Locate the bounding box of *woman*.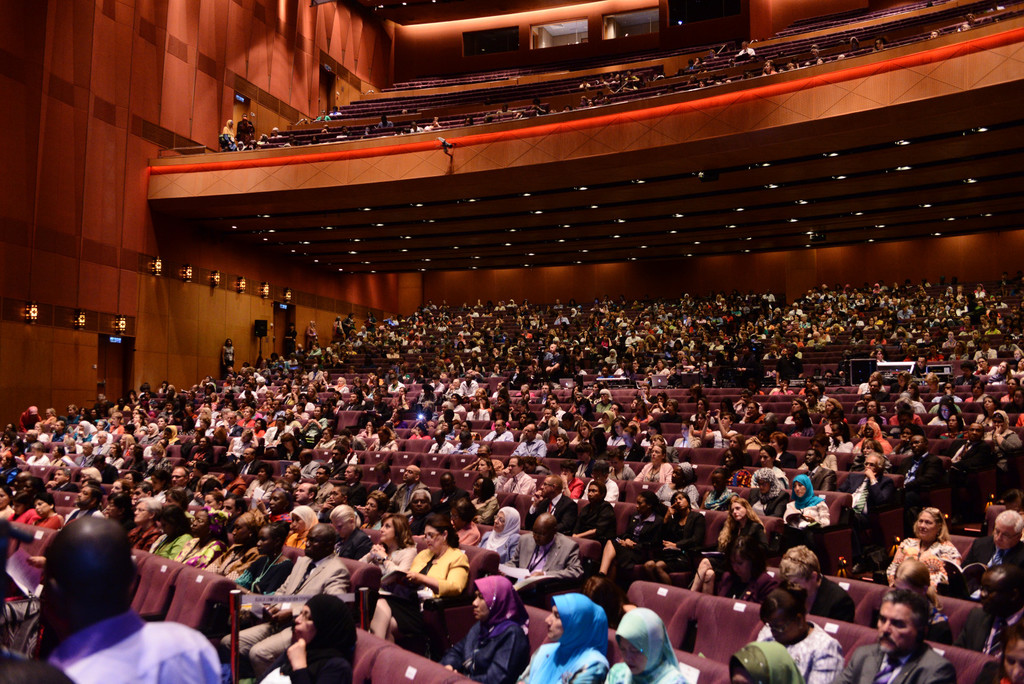
Bounding box: (left=146, top=503, right=194, bottom=562).
